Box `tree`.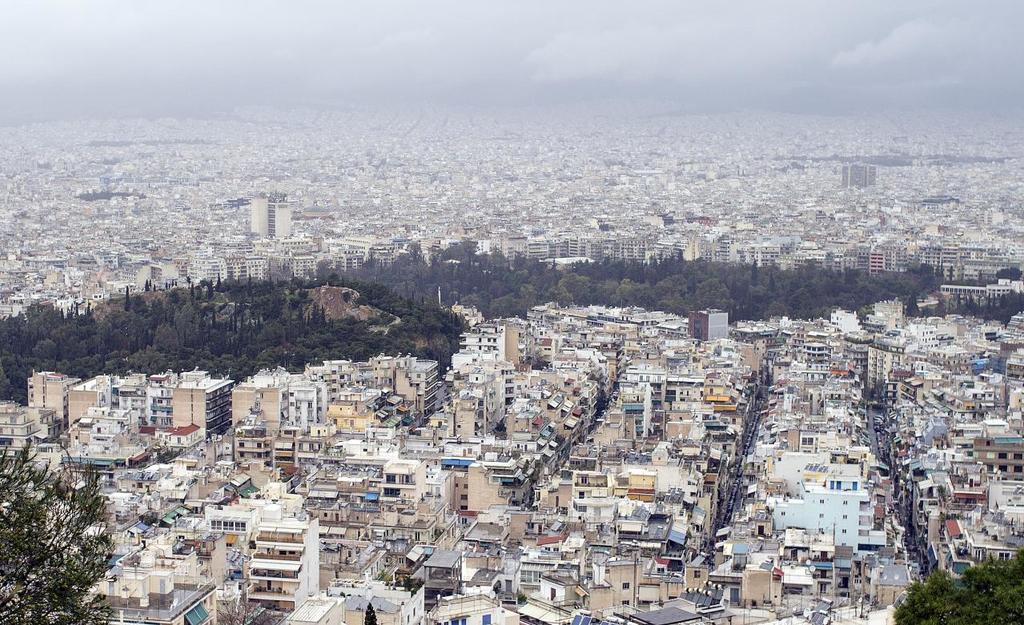
x1=892 y1=546 x2=1023 y2=624.
